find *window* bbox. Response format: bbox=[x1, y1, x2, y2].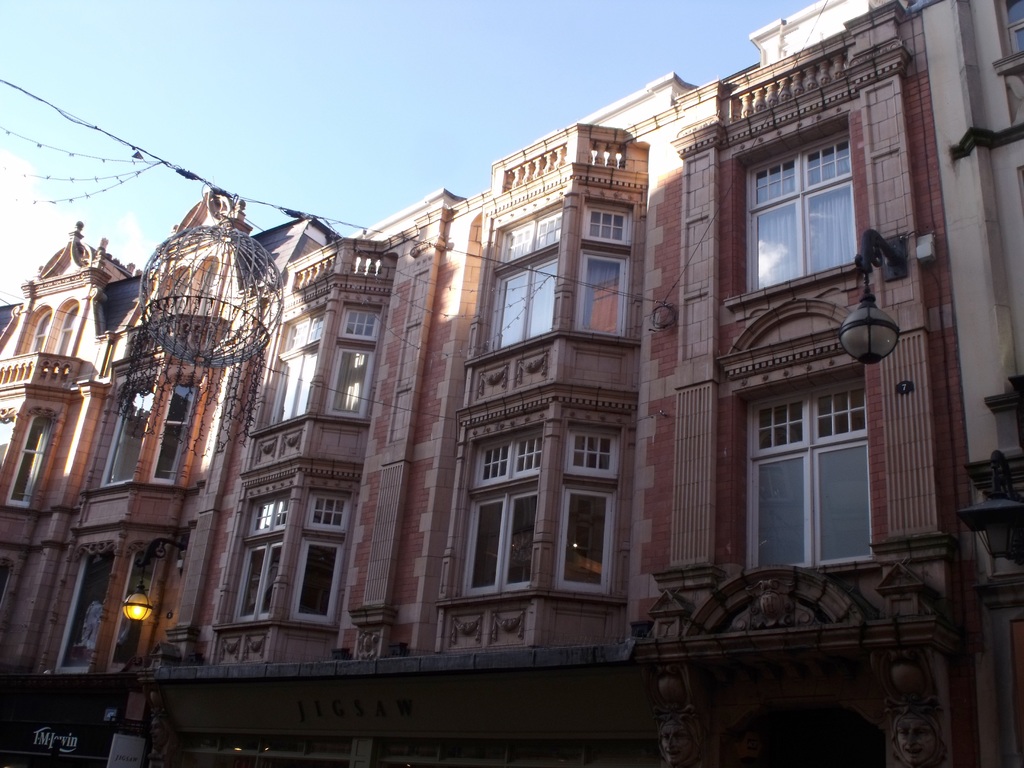
bbox=[495, 195, 561, 265].
